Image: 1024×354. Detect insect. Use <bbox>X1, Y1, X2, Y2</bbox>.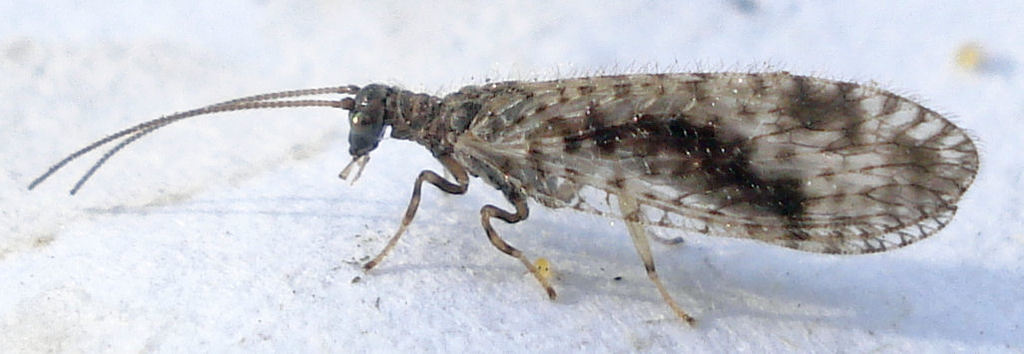
<bbox>25, 60, 986, 324</bbox>.
